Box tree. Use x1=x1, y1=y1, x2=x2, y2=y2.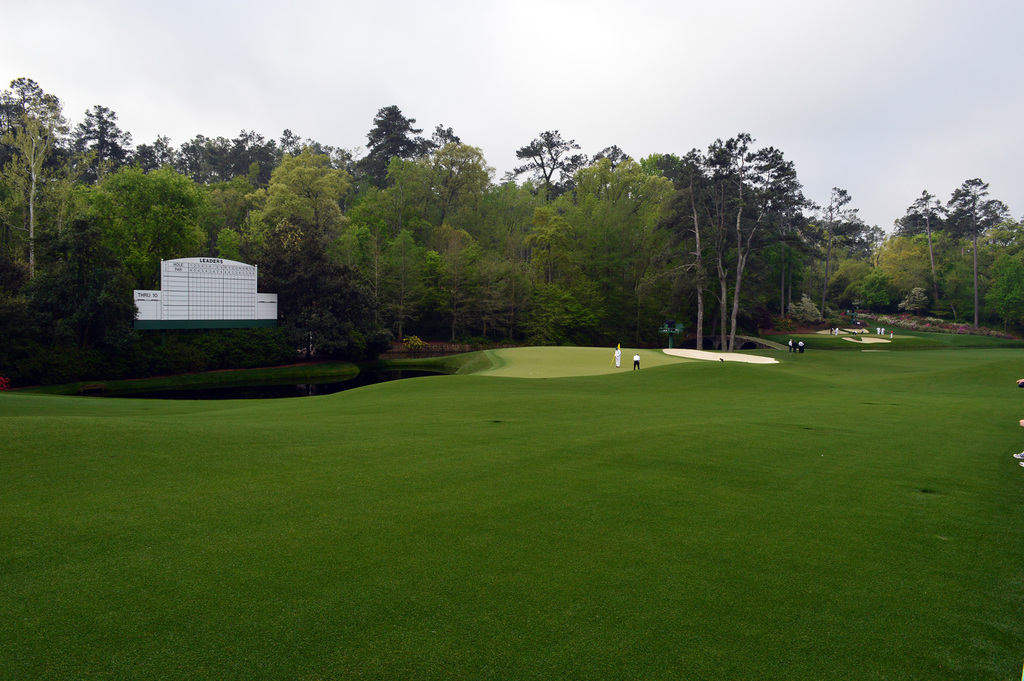
x1=501, y1=129, x2=579, y2=287.
